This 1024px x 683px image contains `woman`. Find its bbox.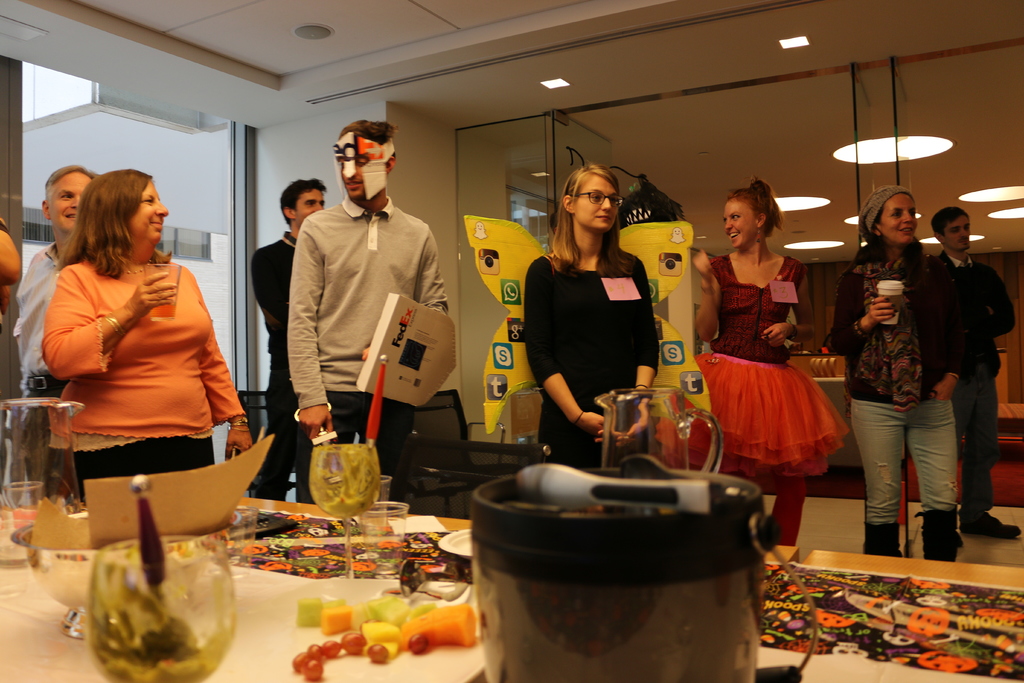
l=522, t=162, r=660, b=472.
